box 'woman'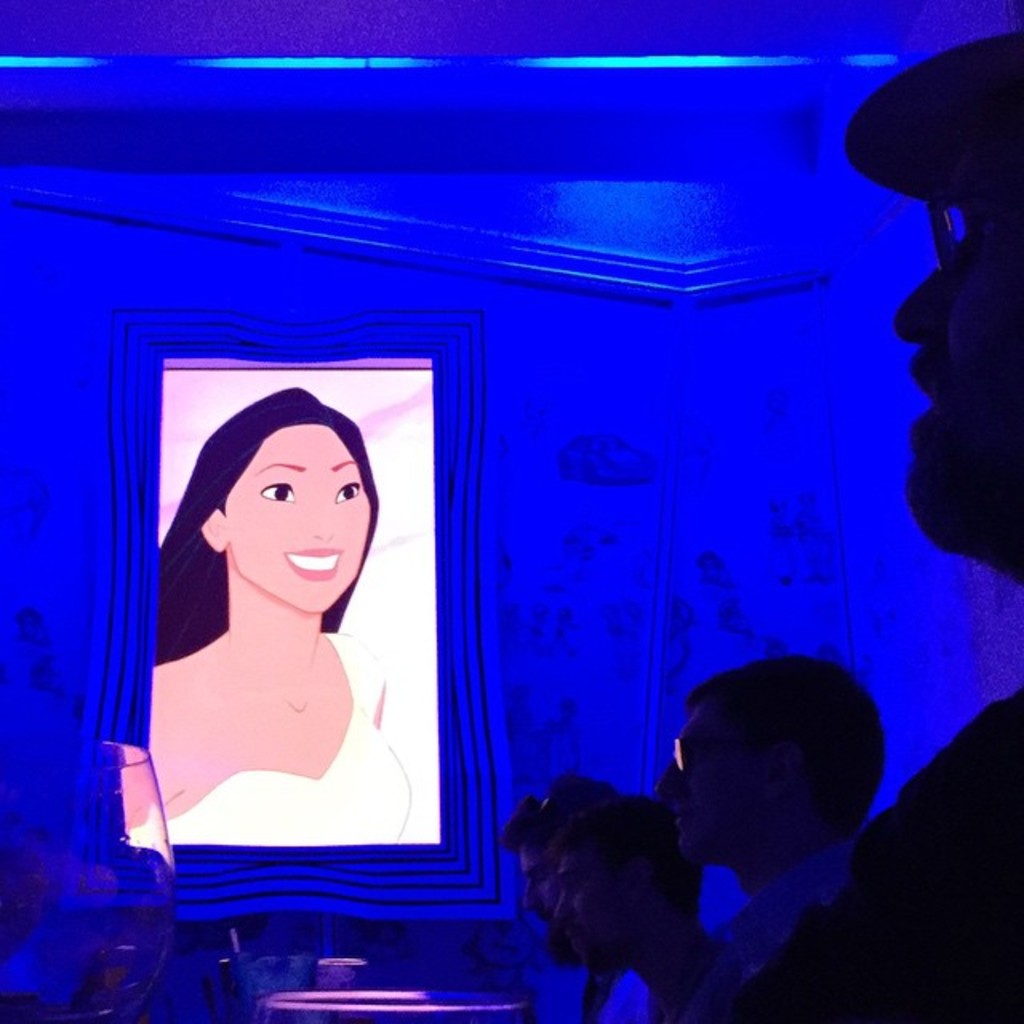
[x1=118, y1=387, x2=410, y2=856]
